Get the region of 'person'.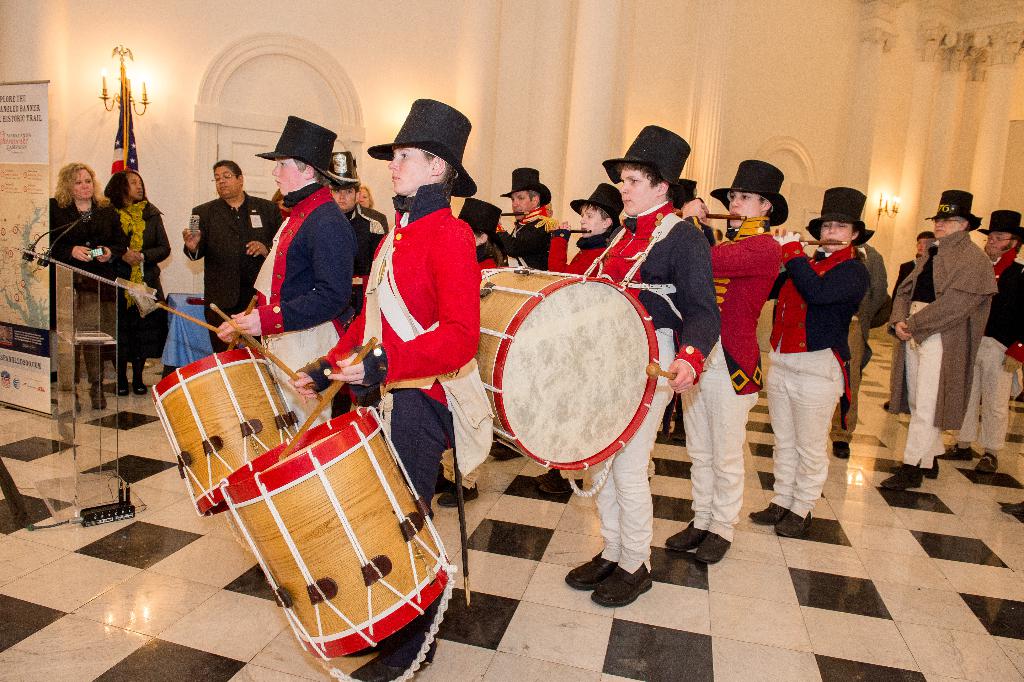
rect(490, 167, 556, 267).
